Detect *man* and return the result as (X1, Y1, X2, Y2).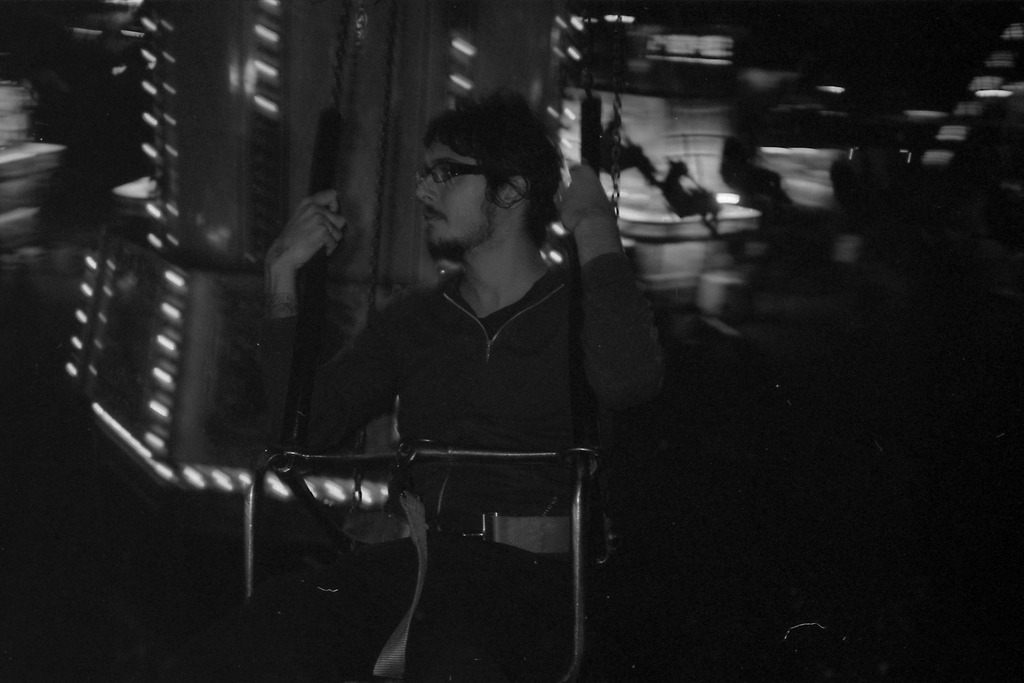
(261, 97, 667, 682).
